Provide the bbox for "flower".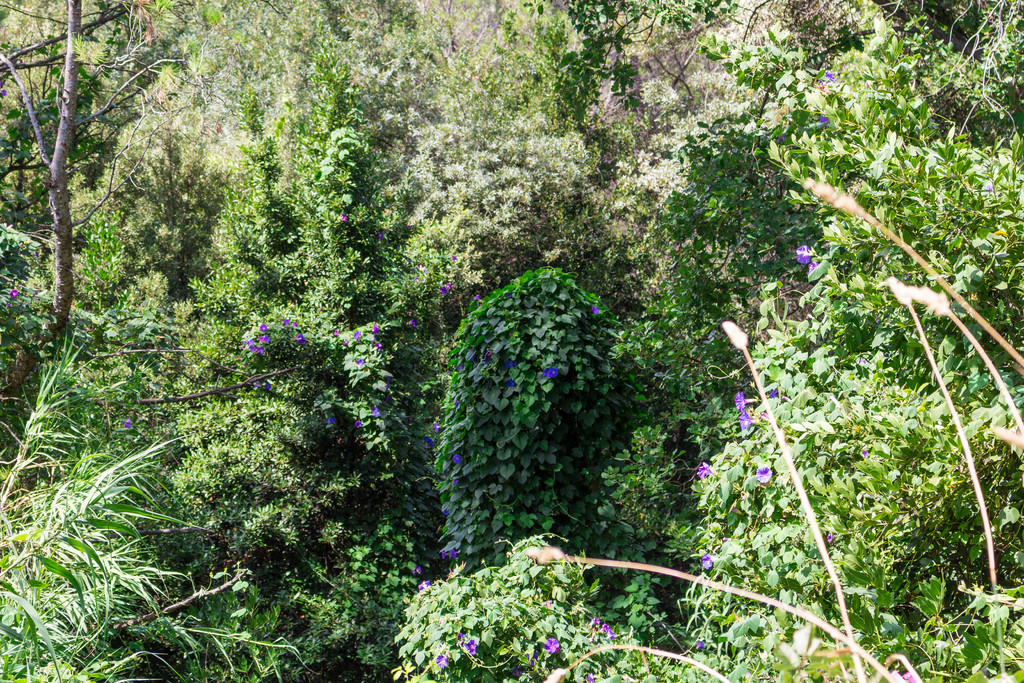
(415, 580, 429, 589).
